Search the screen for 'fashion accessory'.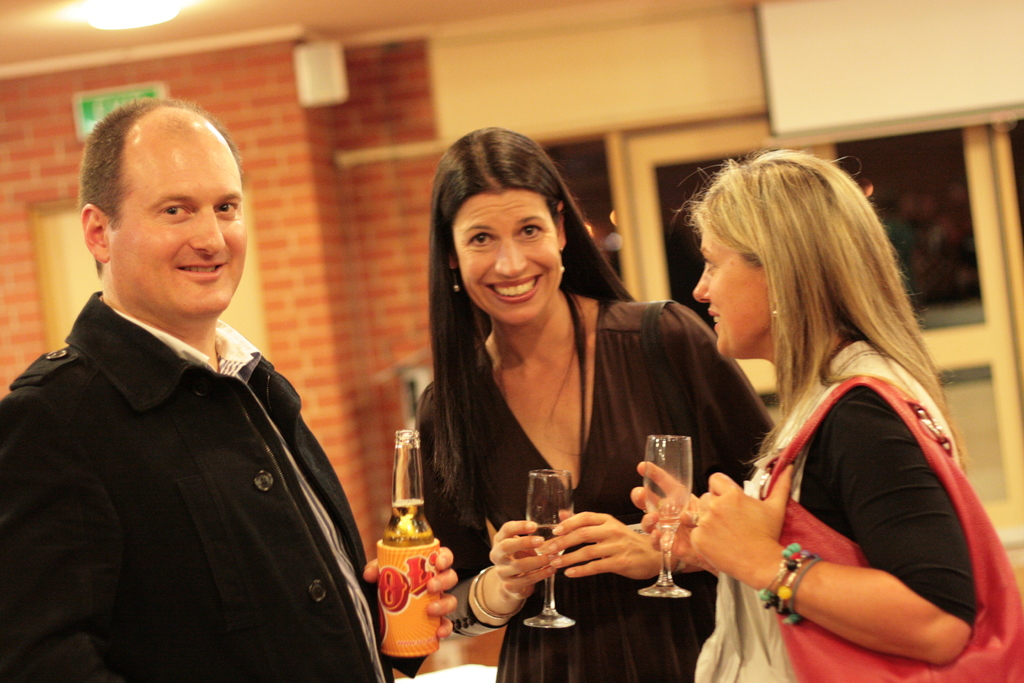
Found at bbox=(694, 513, 703, 525).
